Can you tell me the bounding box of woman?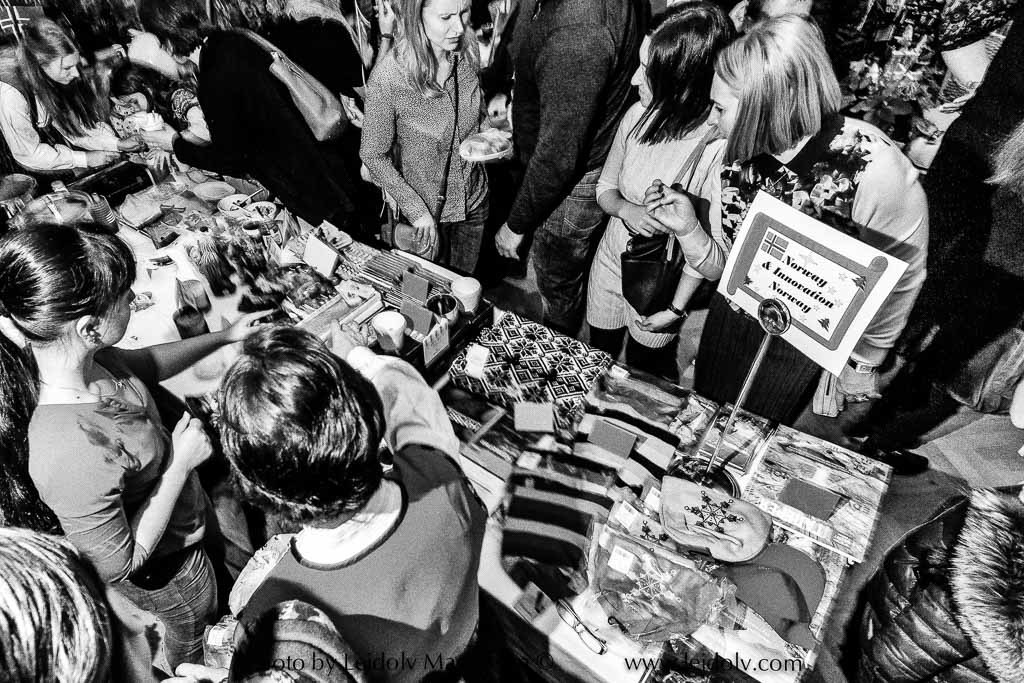
{"left": 132, "top": 1, "right": 367, "bottom": 250}.
